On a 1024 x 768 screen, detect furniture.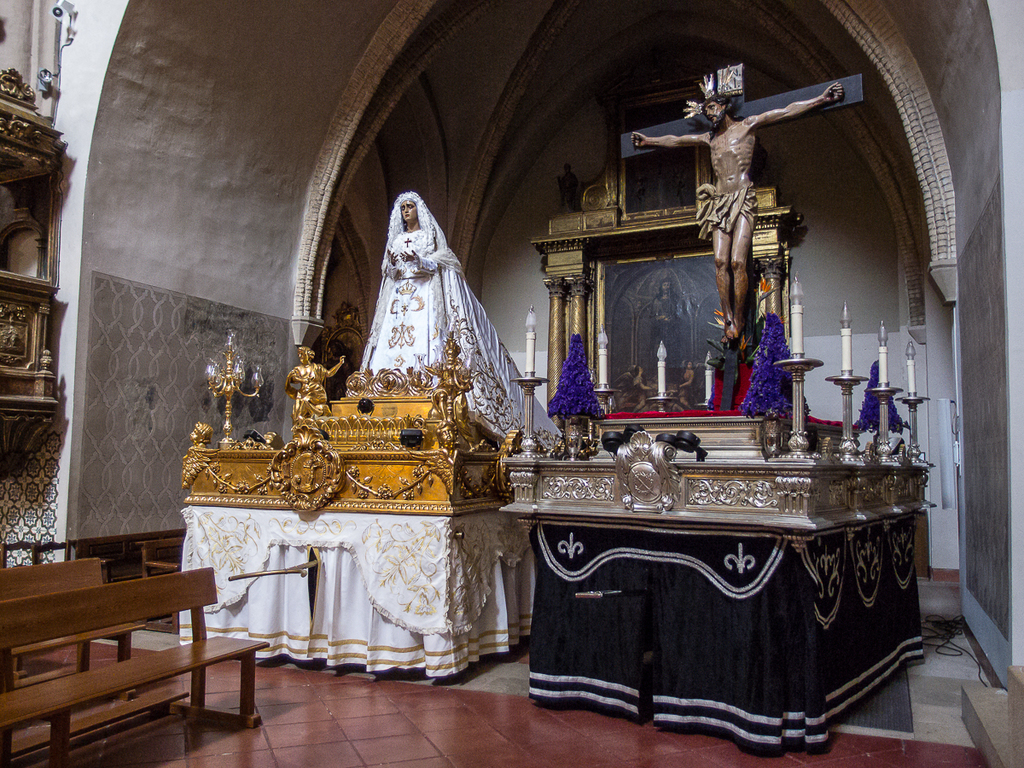
Rect(140, 533, 183, 575).
